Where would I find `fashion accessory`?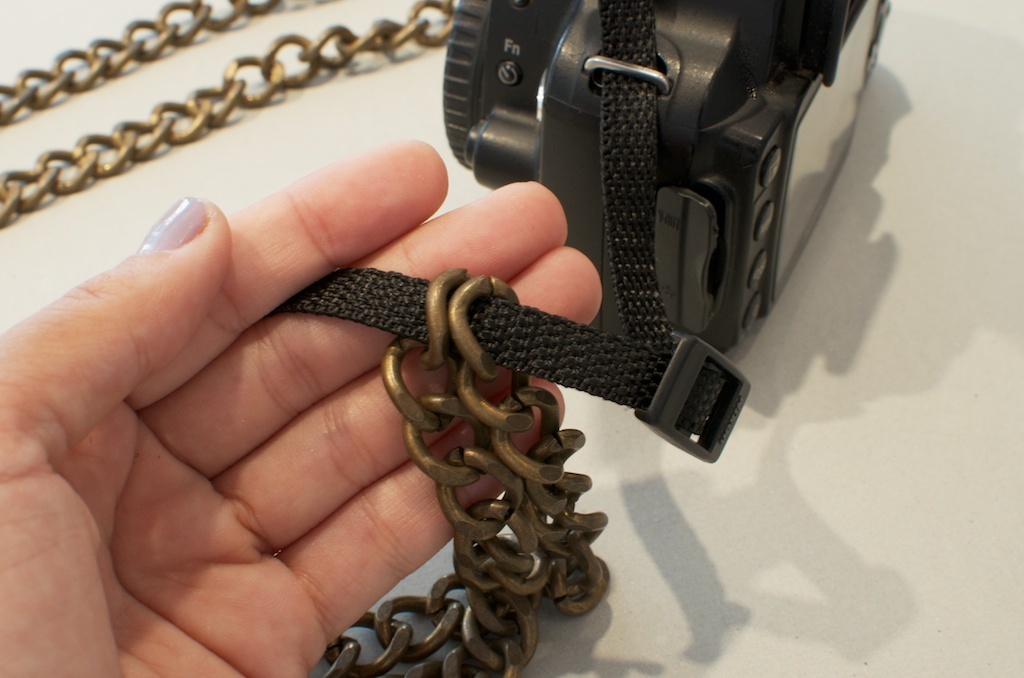
At 136, 195, 204, 247.
